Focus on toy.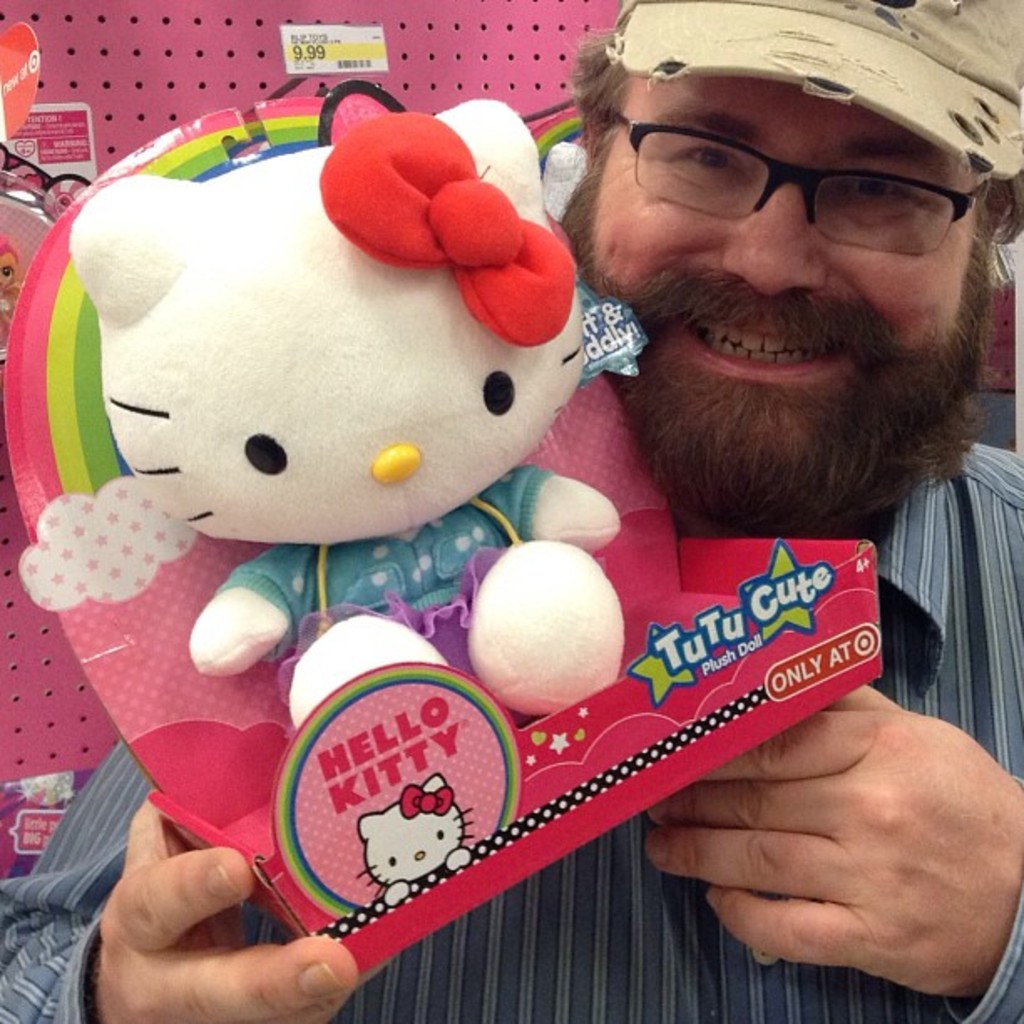
Focused at bbox=[353, 775, 479, 905].
